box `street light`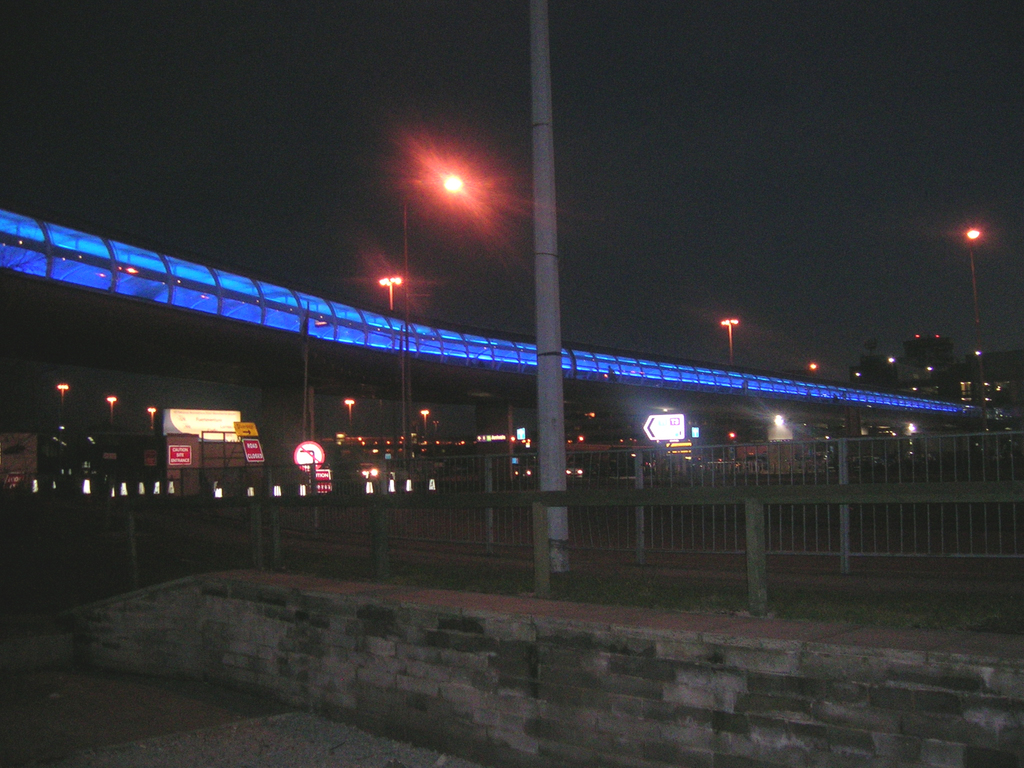
145,404,159,434
